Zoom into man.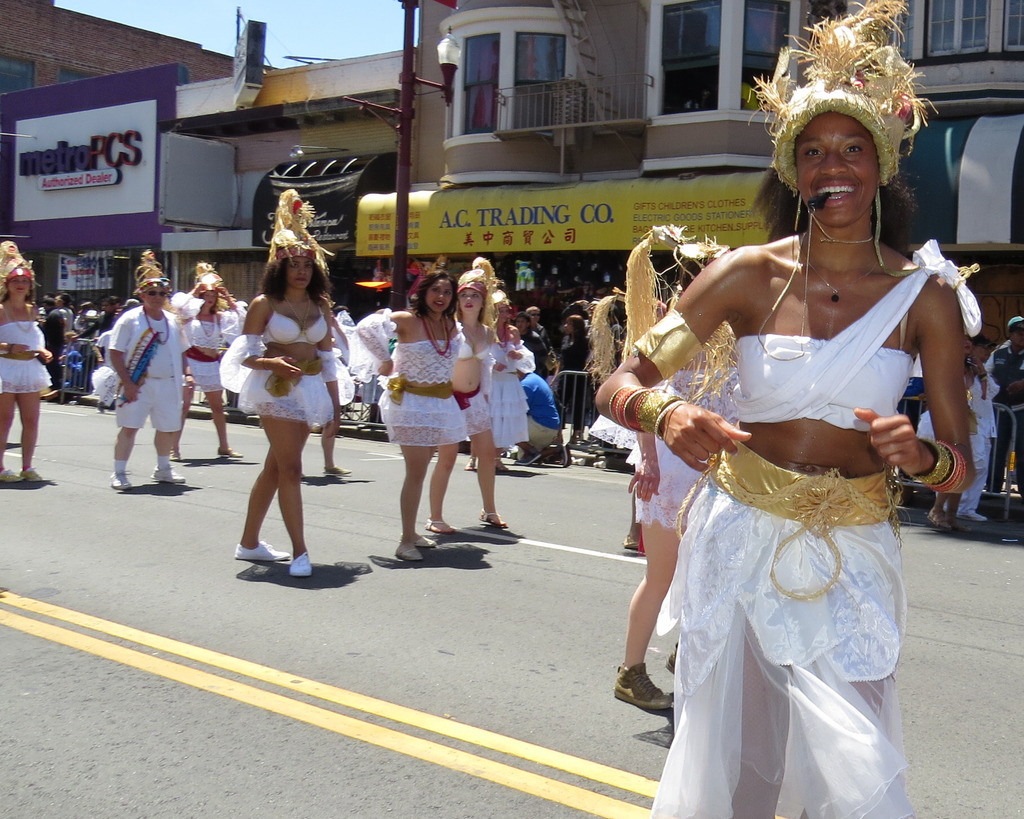
Zoom target: Rect(36, 296, 138, 404).
